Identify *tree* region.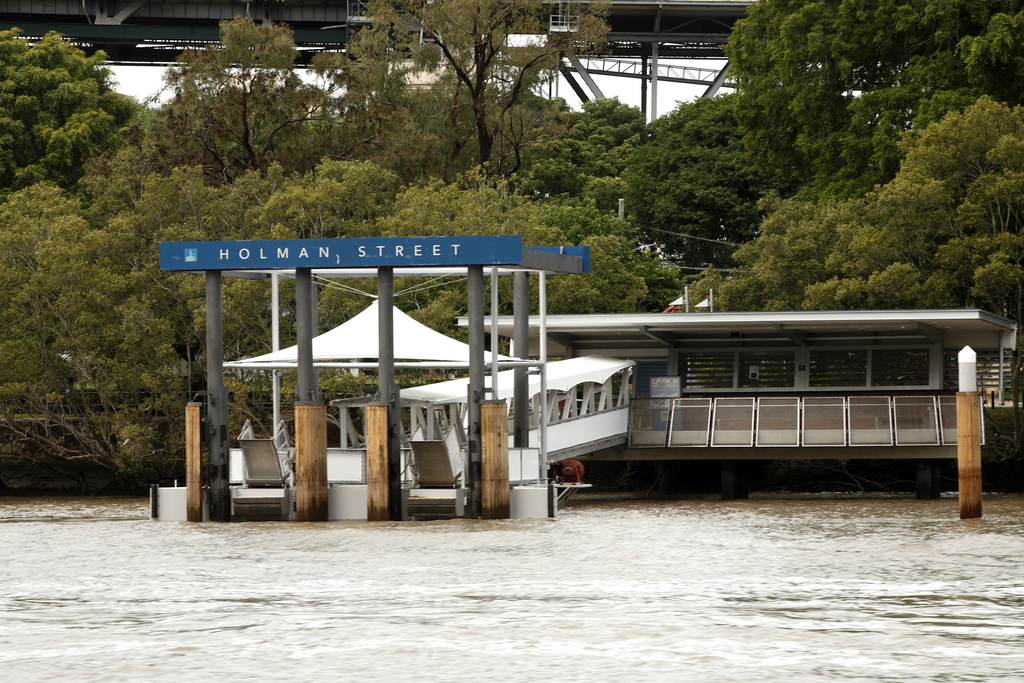
Region: 726,0,1023,195.
